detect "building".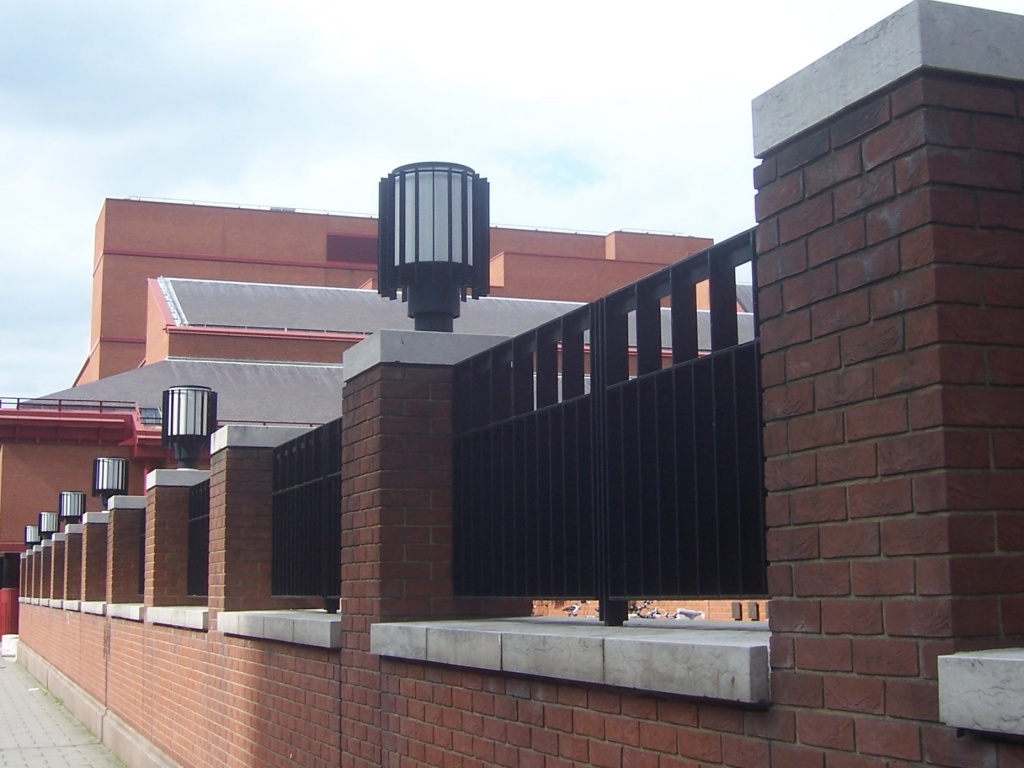
Detected at region(0, 200, 754, 635).
